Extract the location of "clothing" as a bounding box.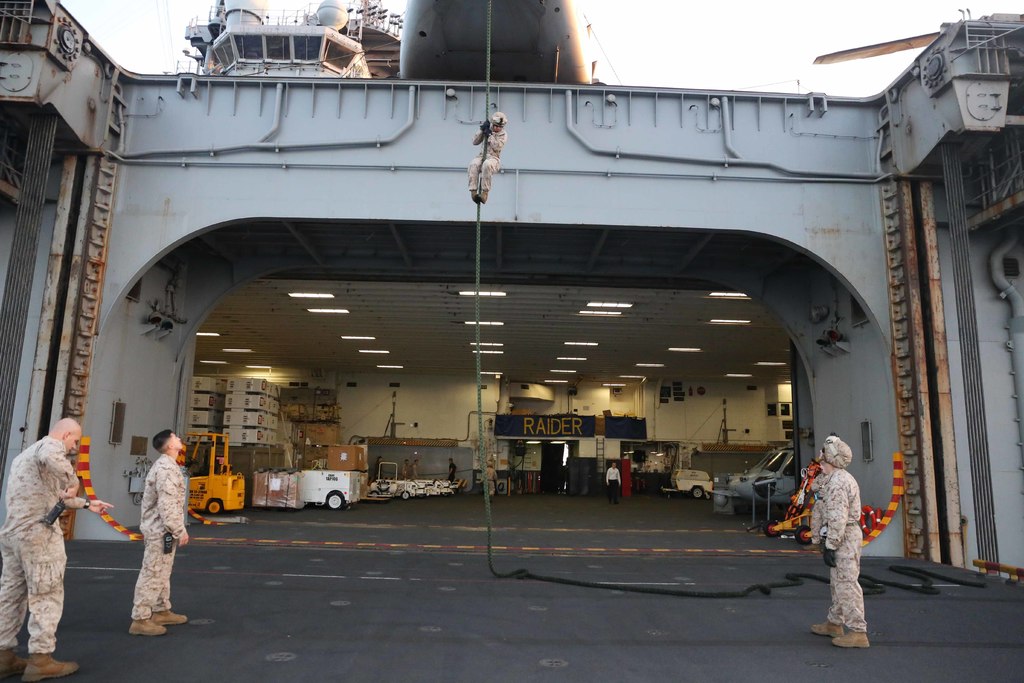
{"left": 810, "top": 470, "right": 828, "bottom": 543}.
